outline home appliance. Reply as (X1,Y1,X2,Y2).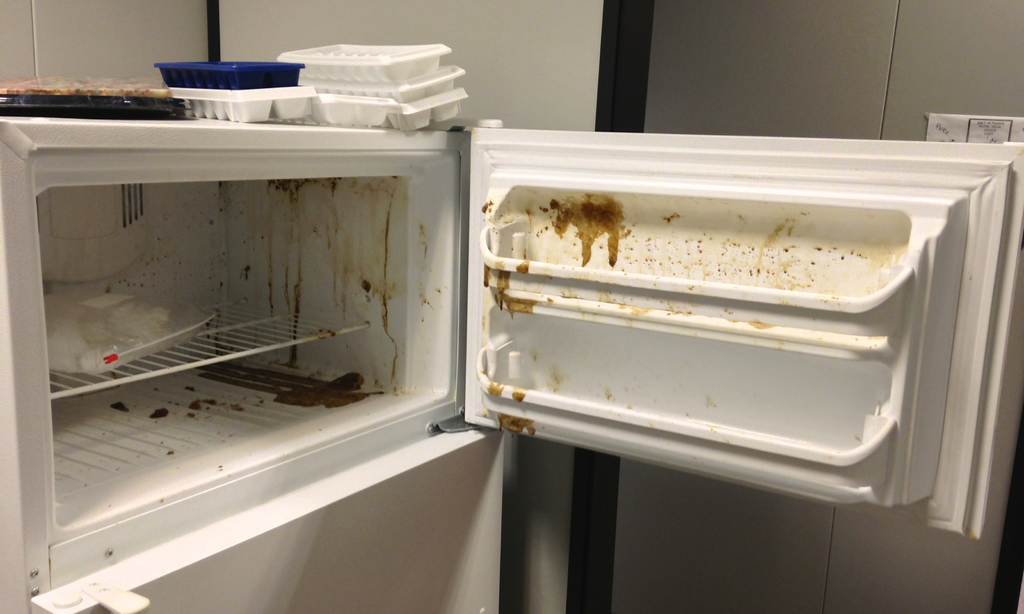
(0,118,1023,613).
